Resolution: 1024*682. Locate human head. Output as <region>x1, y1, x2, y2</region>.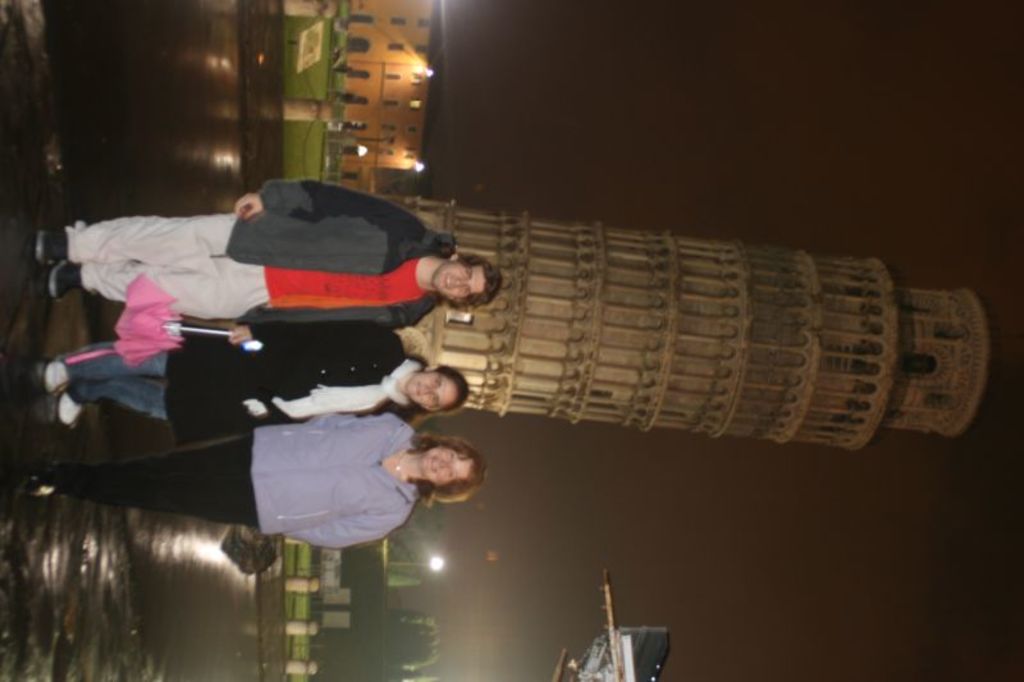
<region>434, 248, 504, 311</region>.
